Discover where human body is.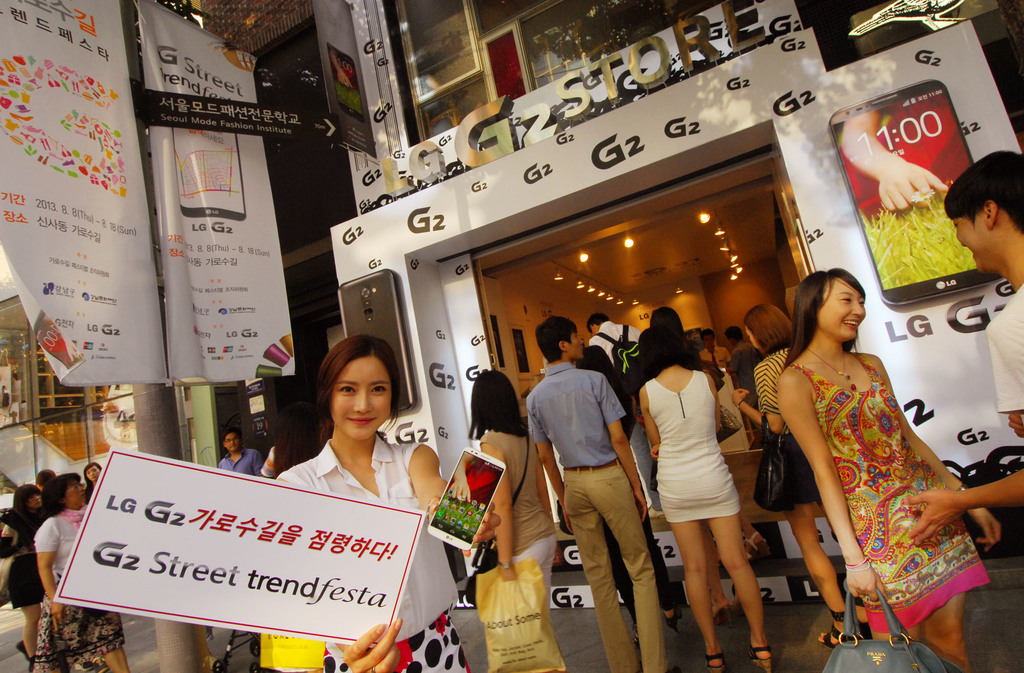
Discovered at <bbox>731, 344, 874, 652</bbox>.
